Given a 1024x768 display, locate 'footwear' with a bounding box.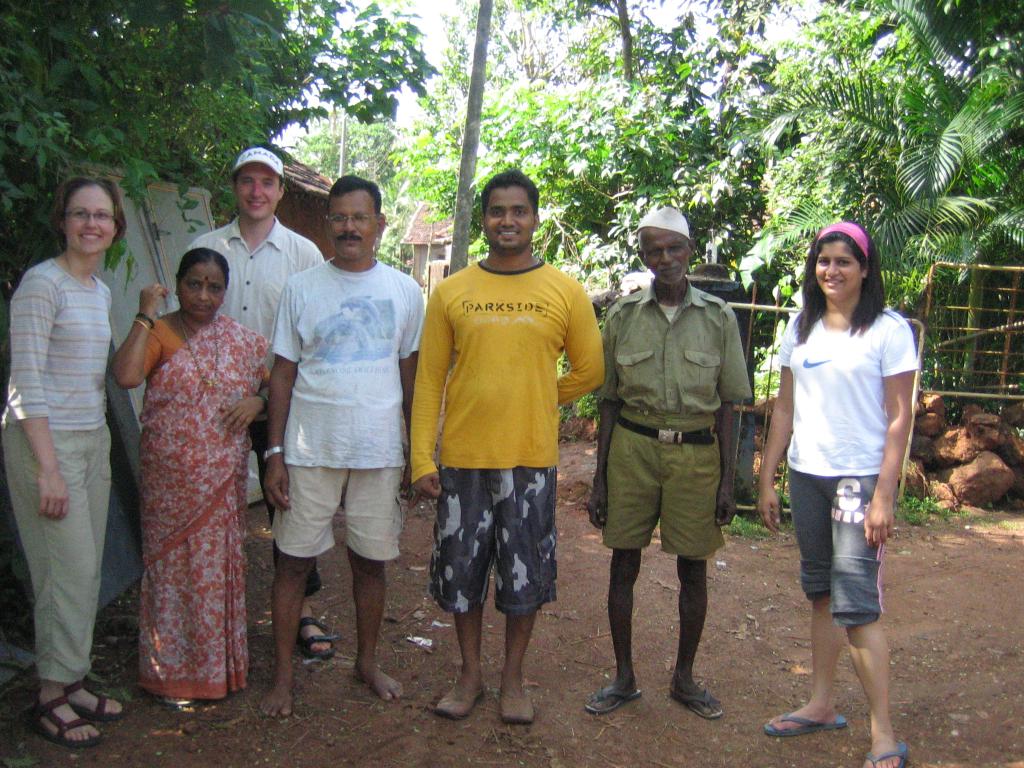
Located: [left=297, top=616, right=338, bottom=662].
